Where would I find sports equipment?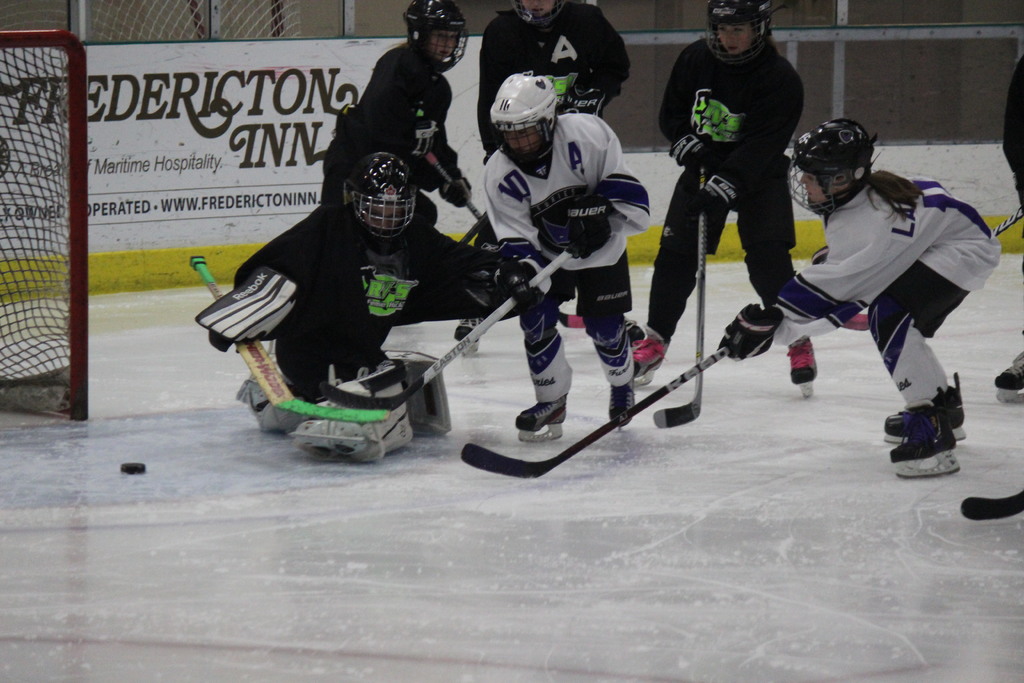
At [left=961, top=489, right=1023, bottom=519].
